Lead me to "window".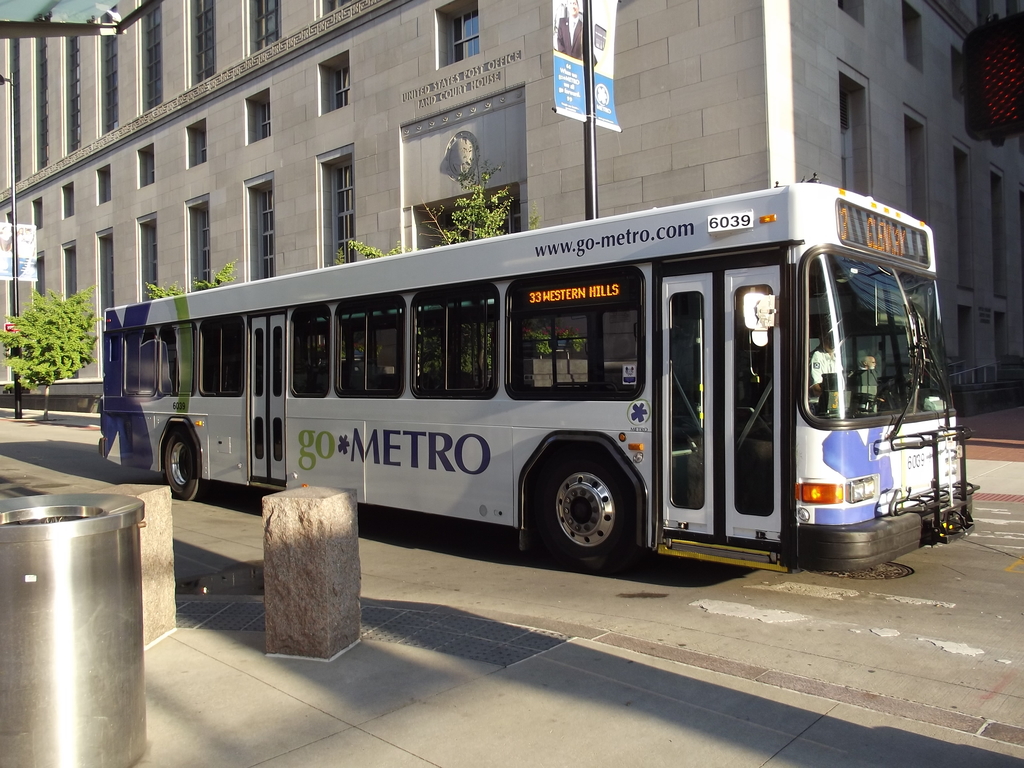
Lead to {"x1": 444, "y1": 0, "x2": 481, "y2": 70}.
